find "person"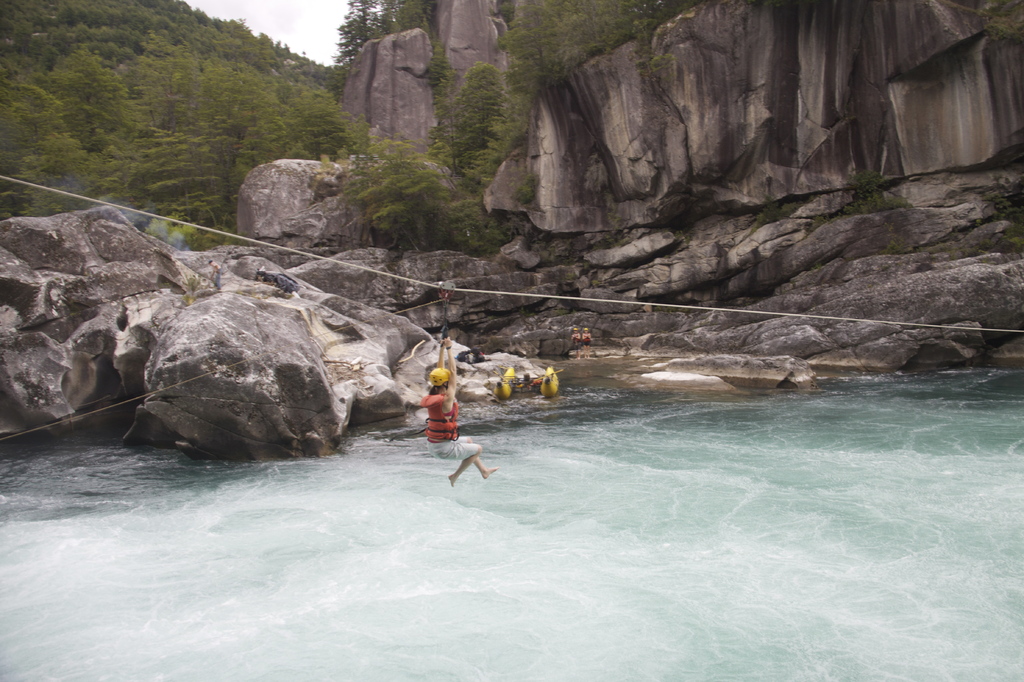
(left=209, top=259, right=222, bottom=290)
